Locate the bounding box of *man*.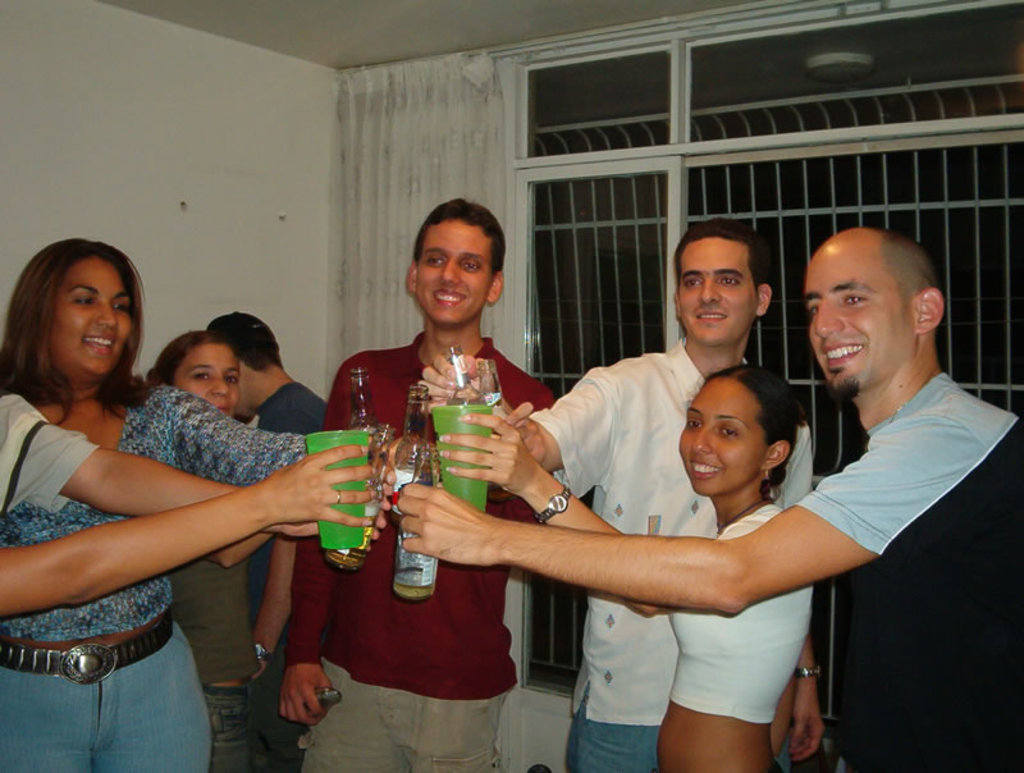
Bounding box: x1=278, y1=195, x2=556, y2=772.
